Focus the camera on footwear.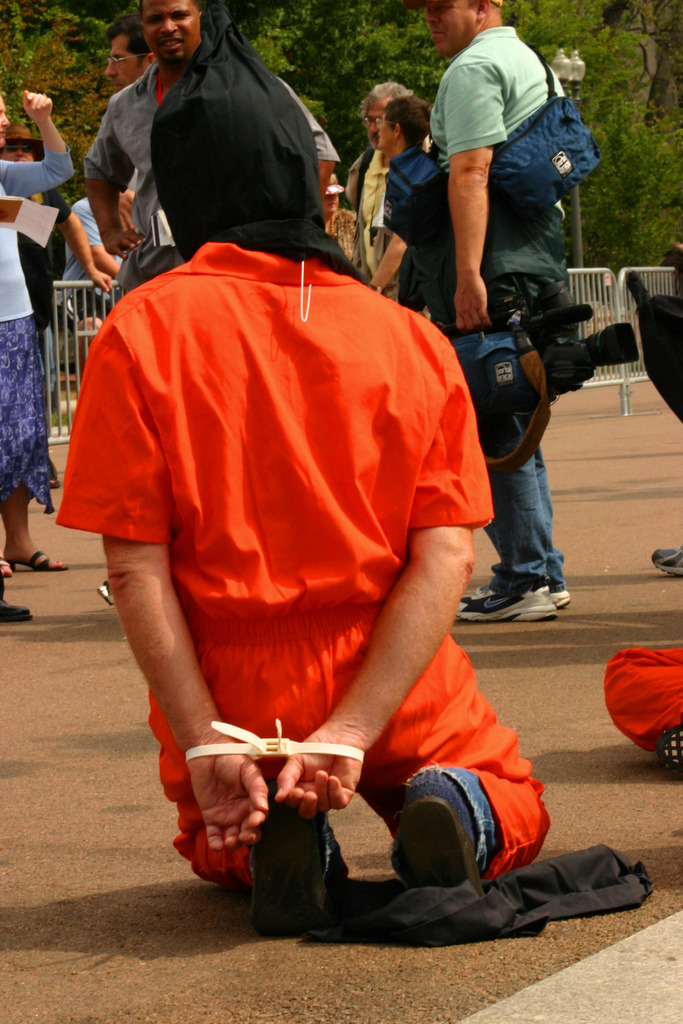
Focus region: [391,773,486,893].
